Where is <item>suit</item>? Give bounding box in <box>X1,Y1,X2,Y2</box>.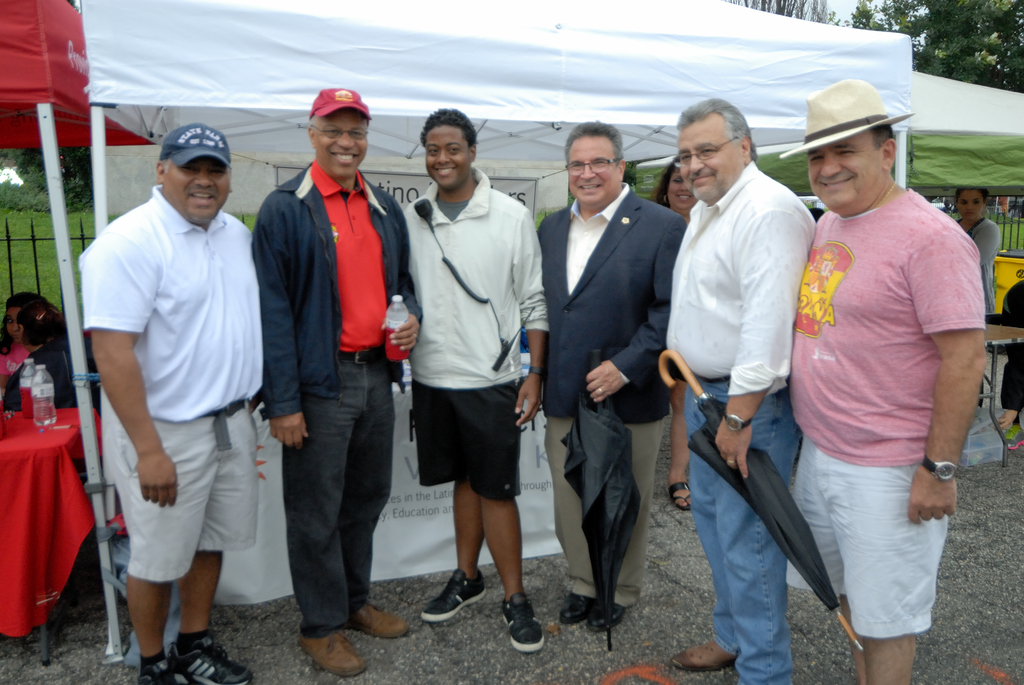
<box>538,184,691,605</box>.
